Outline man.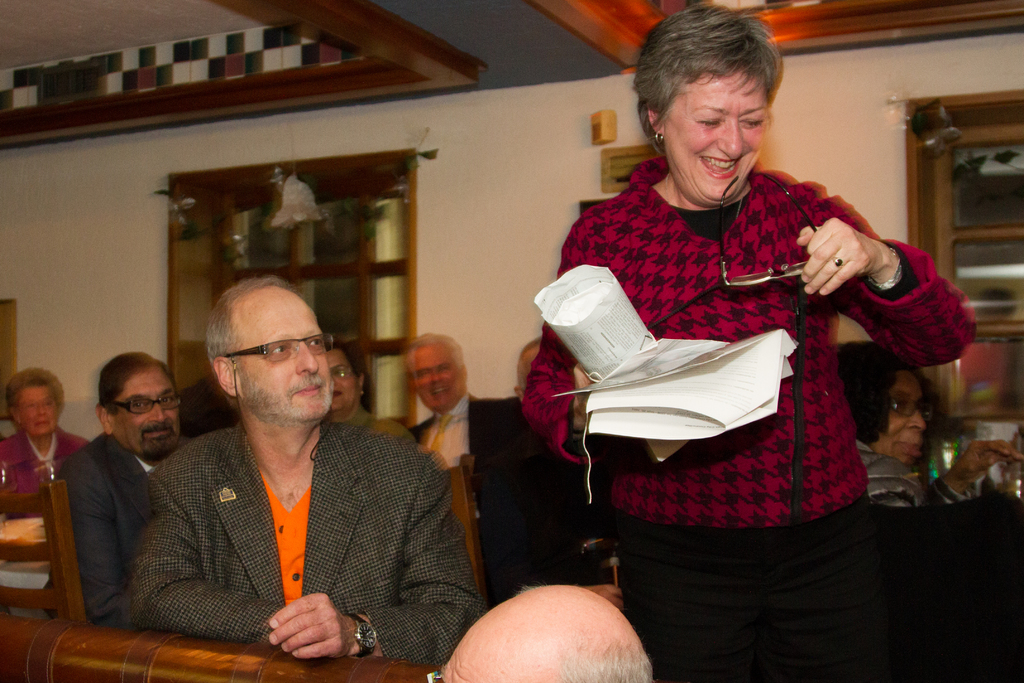
Outline: [58,352,192,621].
